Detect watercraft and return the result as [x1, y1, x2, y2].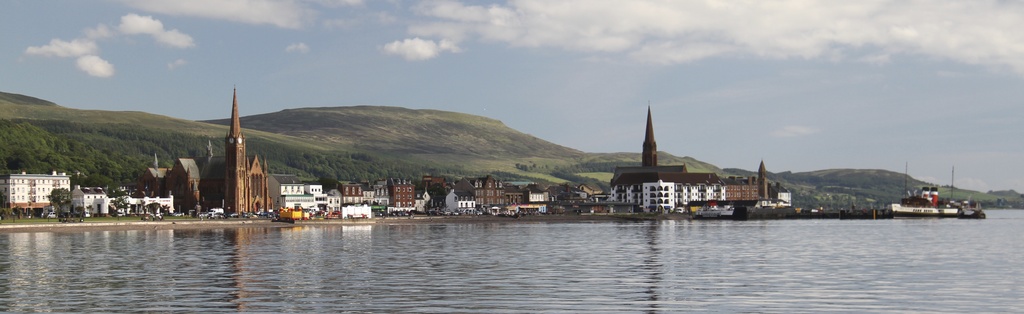
[890, 190, 980, 228].
